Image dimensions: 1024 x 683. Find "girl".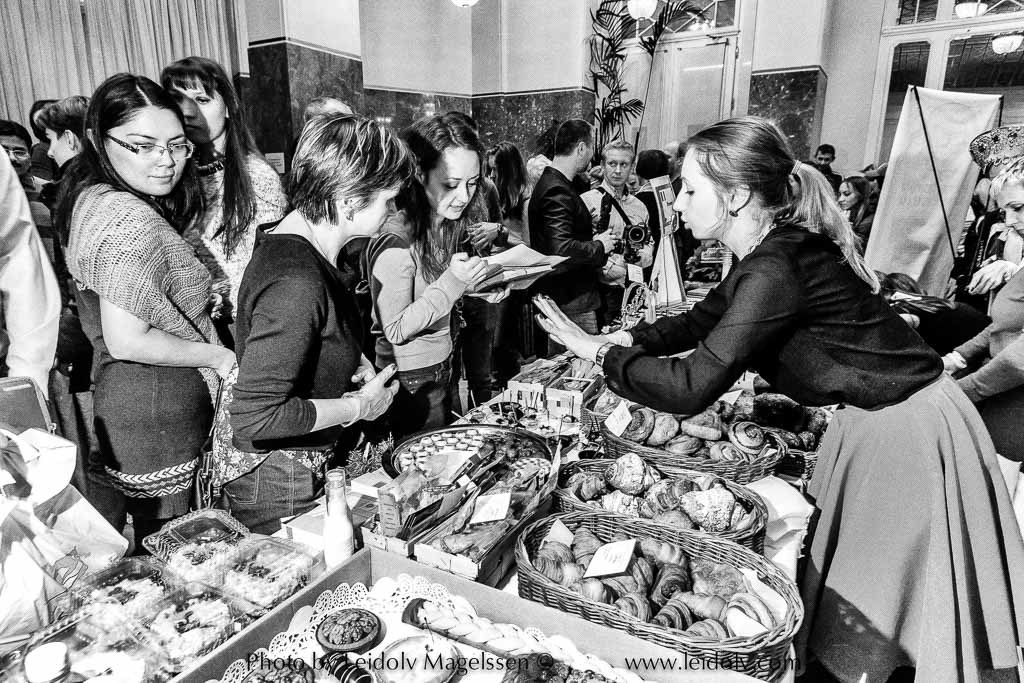
rect(944, 161, 1019, 502).
